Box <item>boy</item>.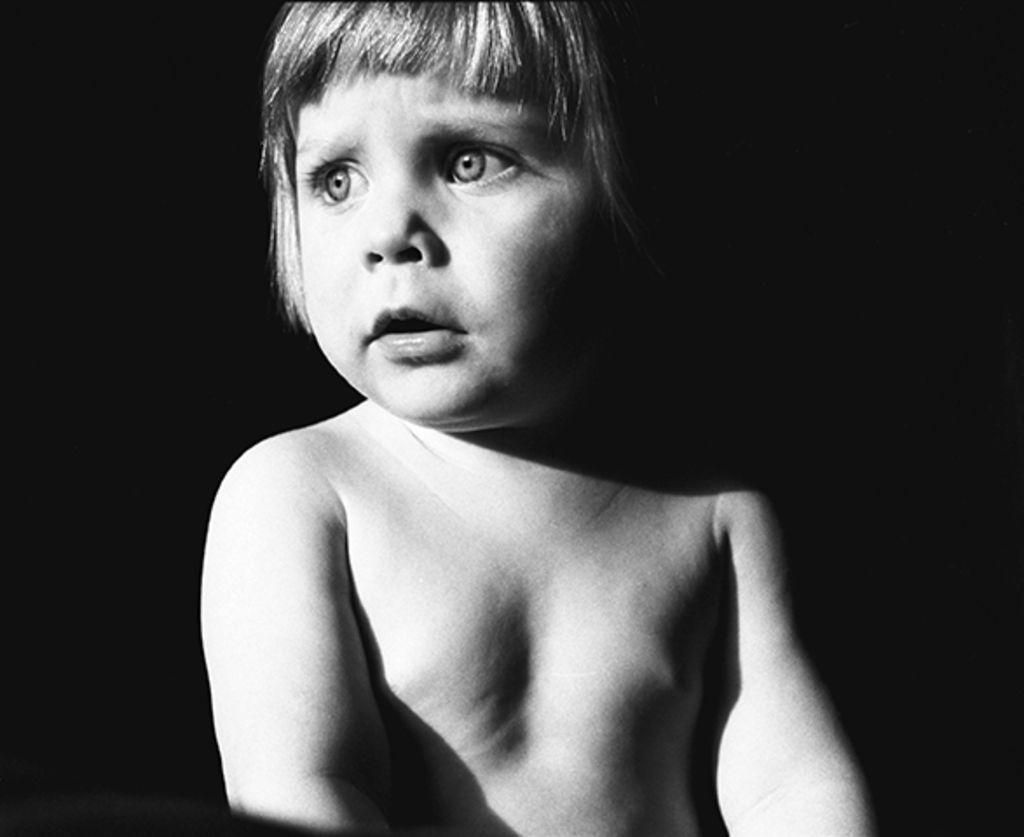
(199, 0, 900, 835).
